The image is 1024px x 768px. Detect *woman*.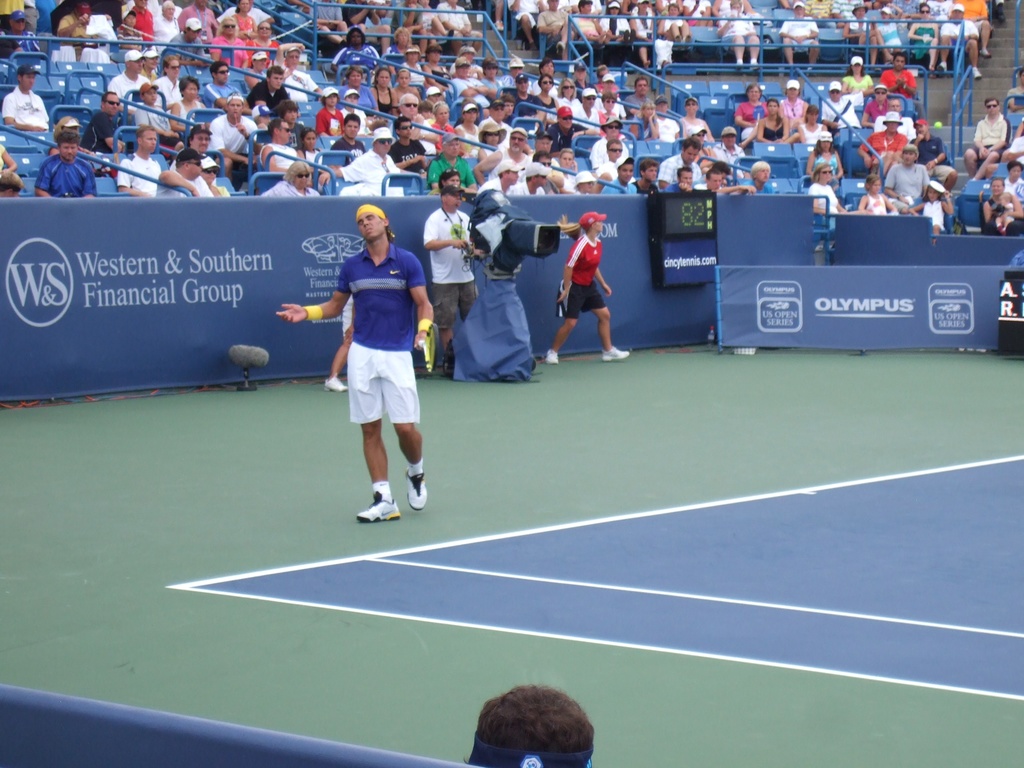
Detection: BBox(390, 67, 424, 105).
